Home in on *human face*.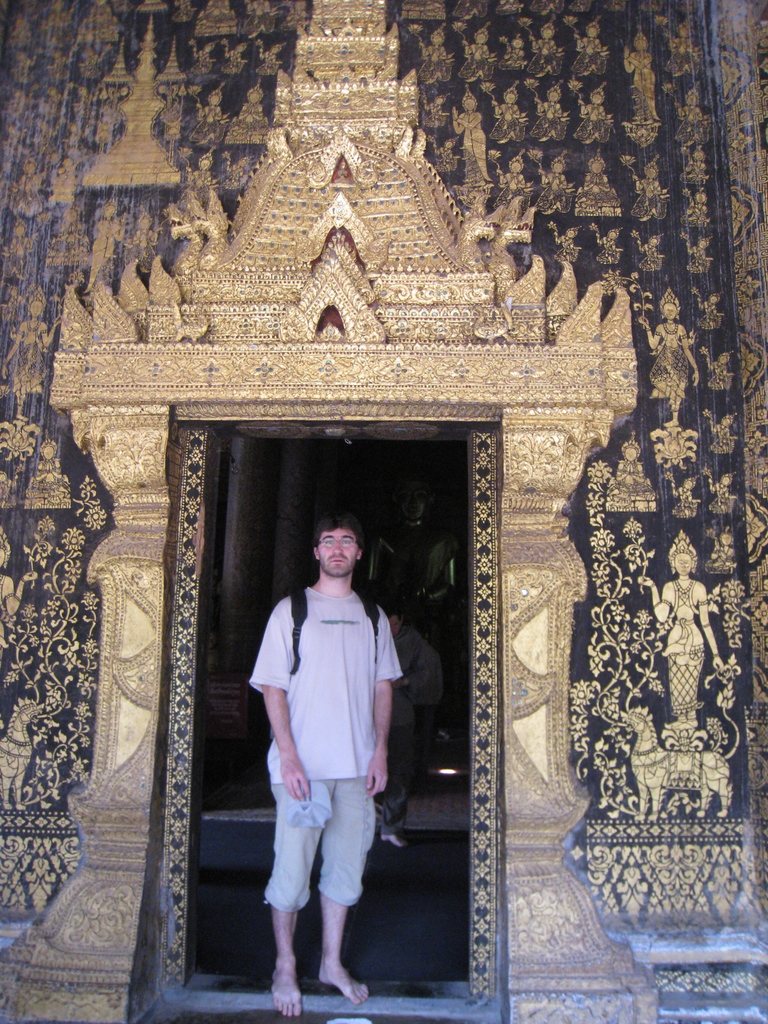
Homed in at left=0, top=547, right=4, bottom=564.
